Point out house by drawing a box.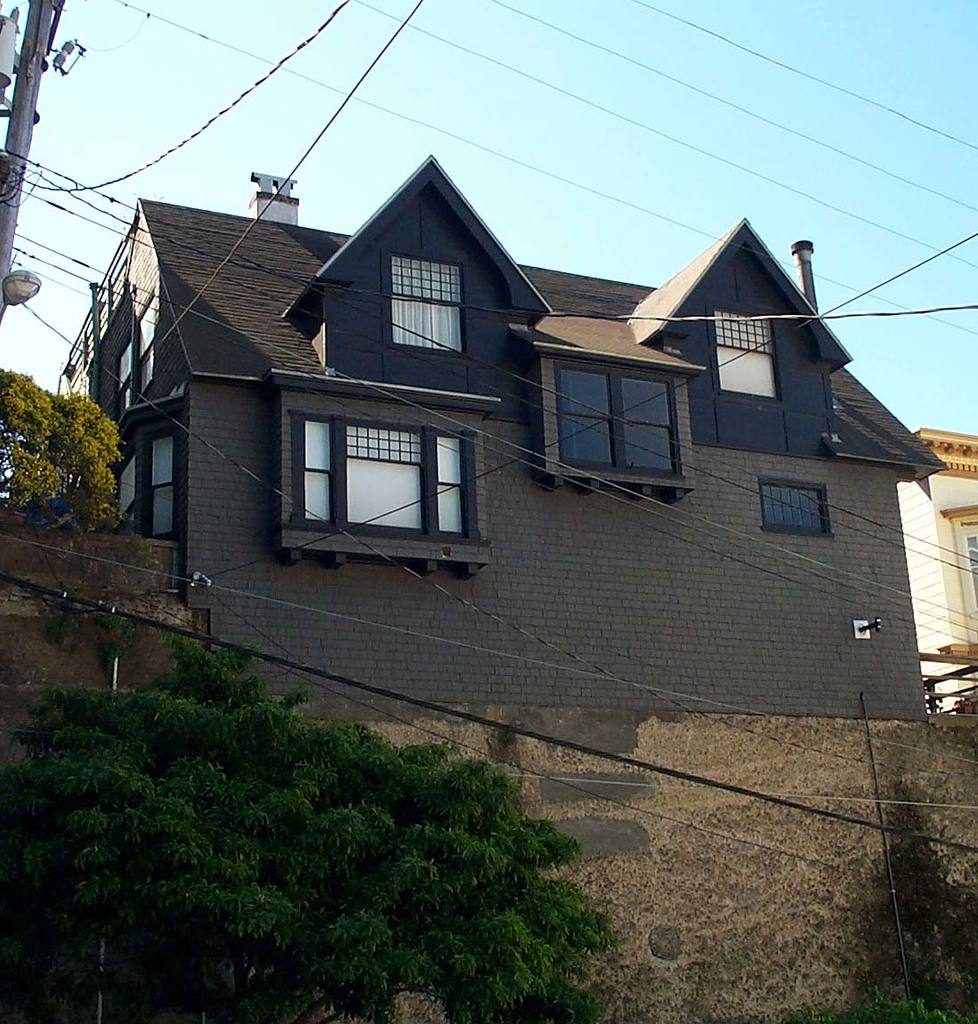
Rect(889, 431, 977, 714).
